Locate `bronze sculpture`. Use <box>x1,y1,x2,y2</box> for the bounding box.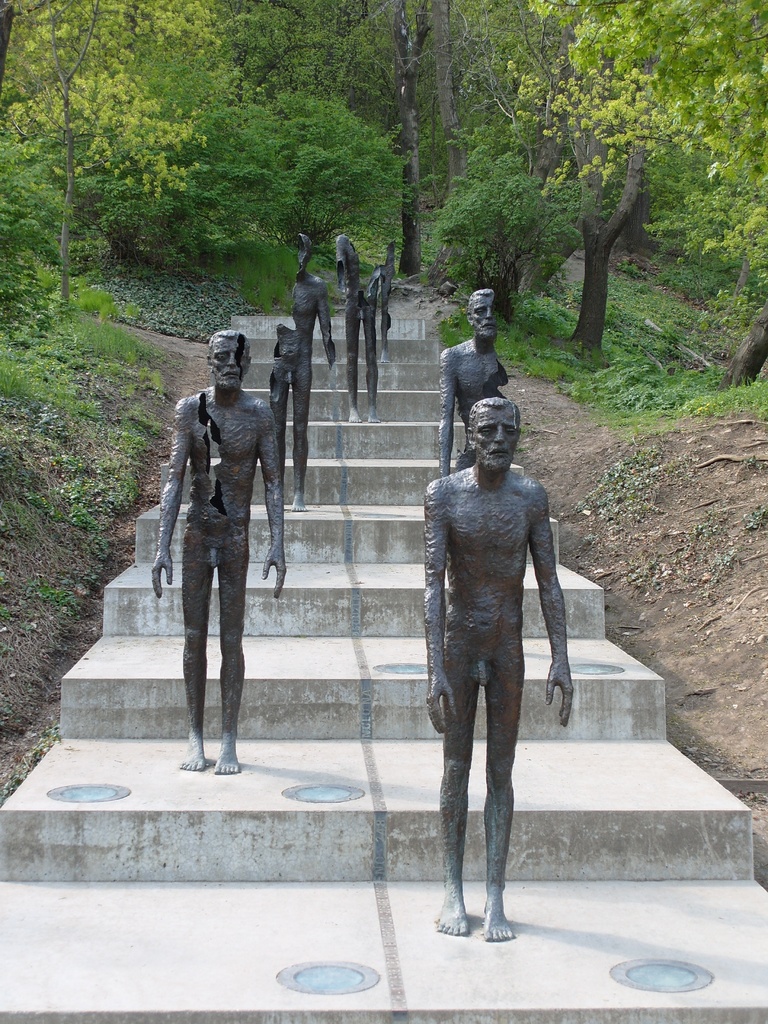
<box>149,323,287,777</box>.
